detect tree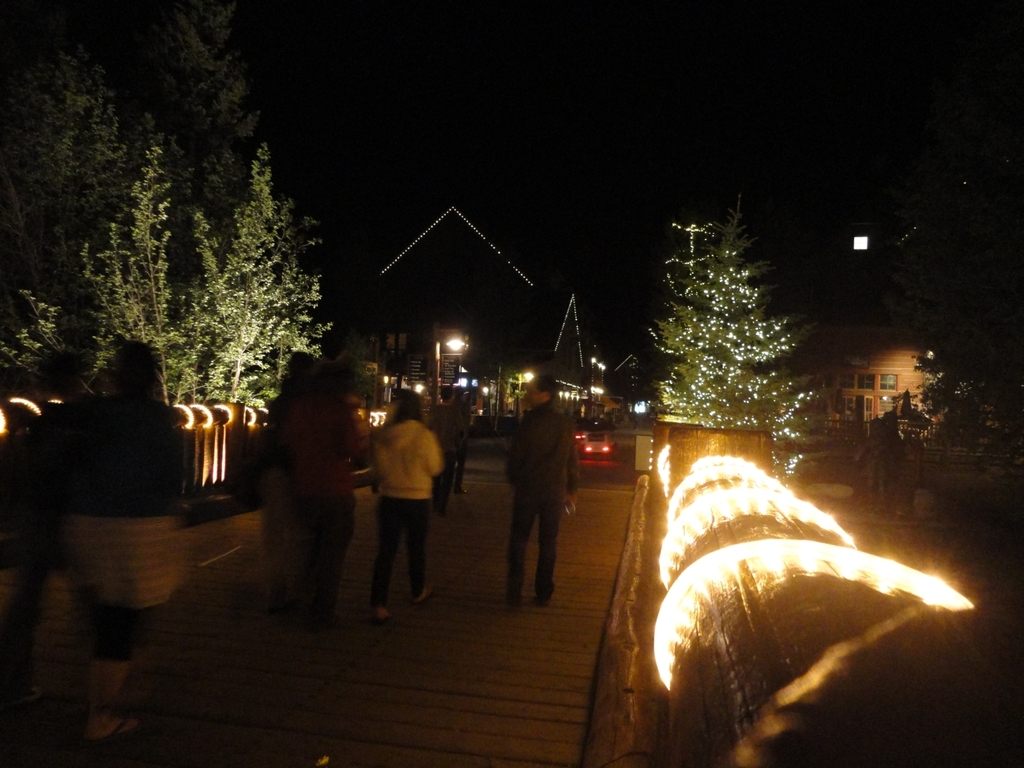
x1=627 y1=179 x2=823 y2=471
